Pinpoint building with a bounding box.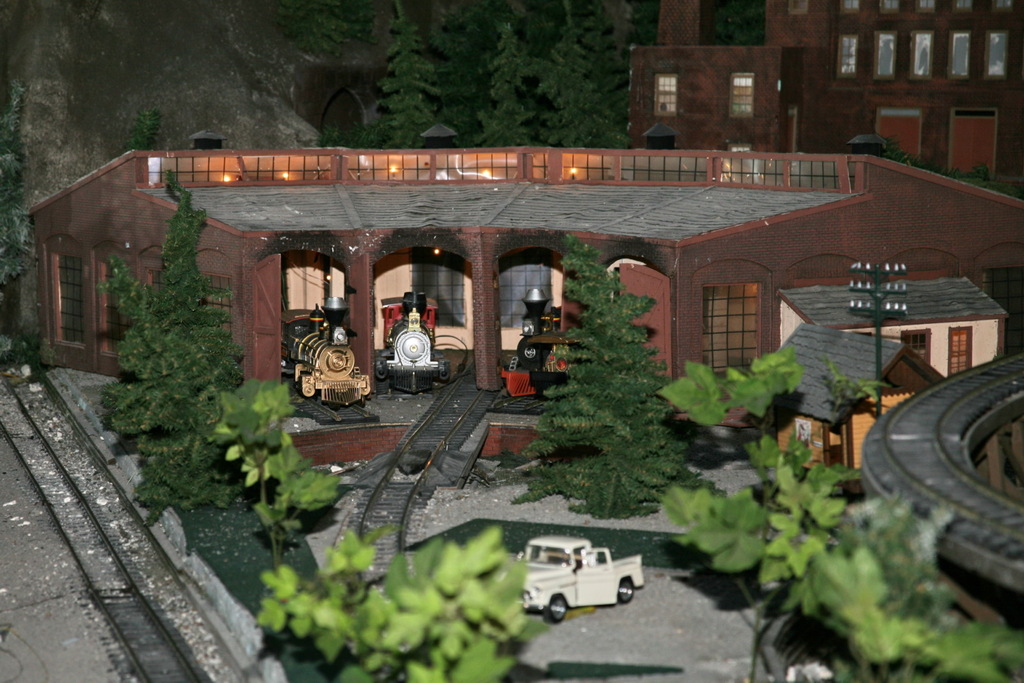
region(781, 275, 1013, 389).
